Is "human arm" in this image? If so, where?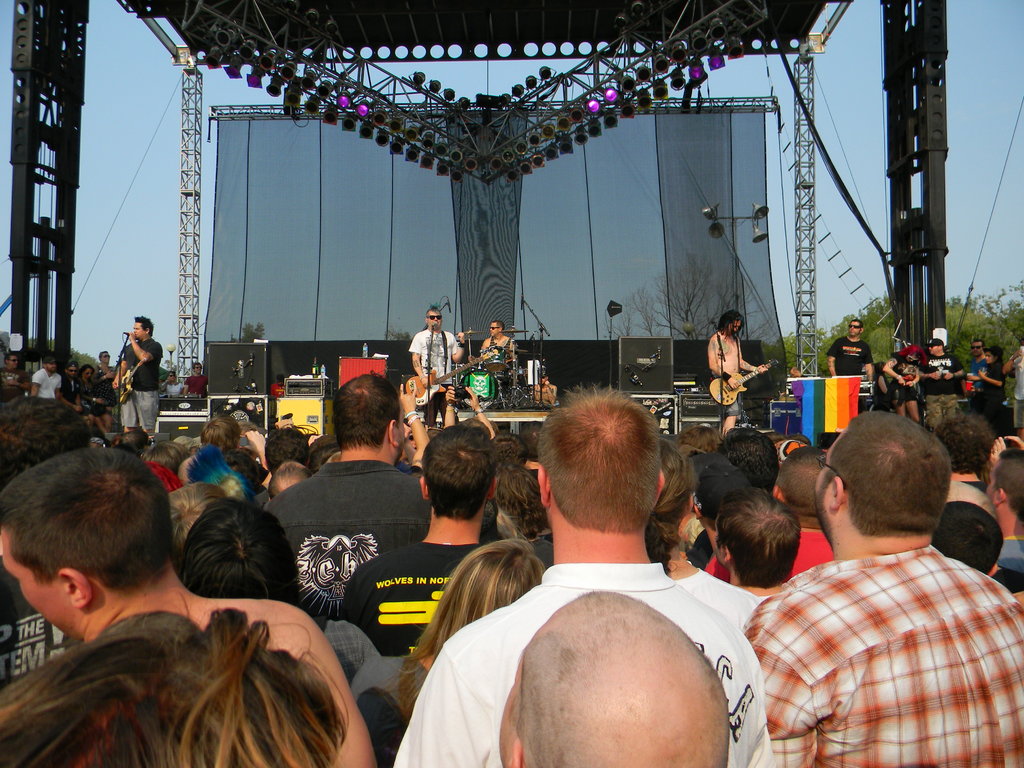
Yes, at 864, 344, 874, 380.
